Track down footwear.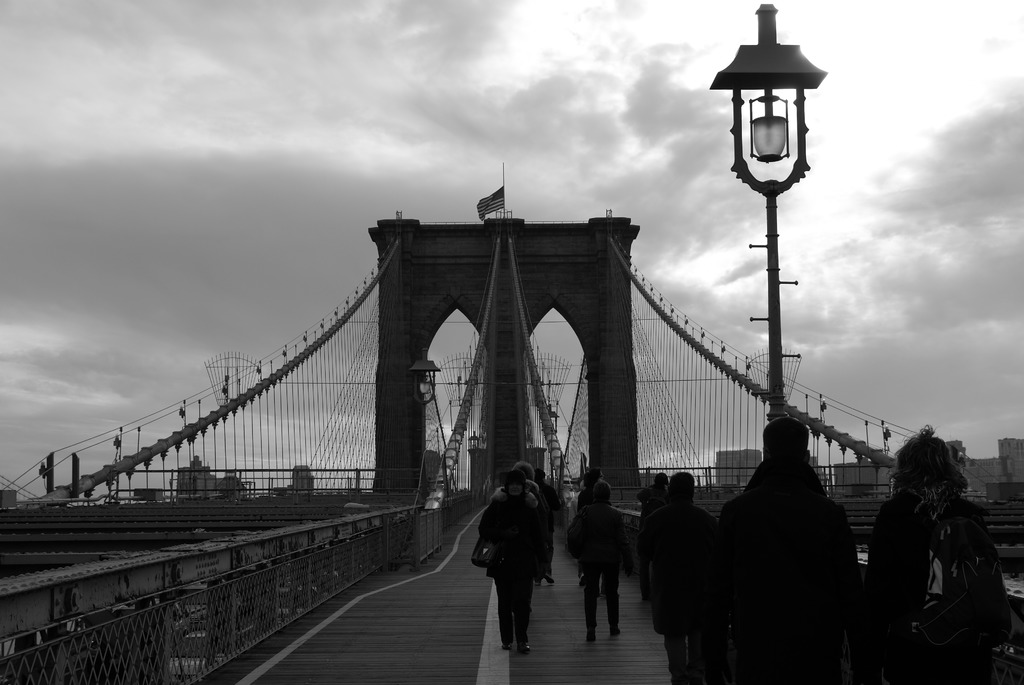
Tracked to (545, 573, 554, 587).
